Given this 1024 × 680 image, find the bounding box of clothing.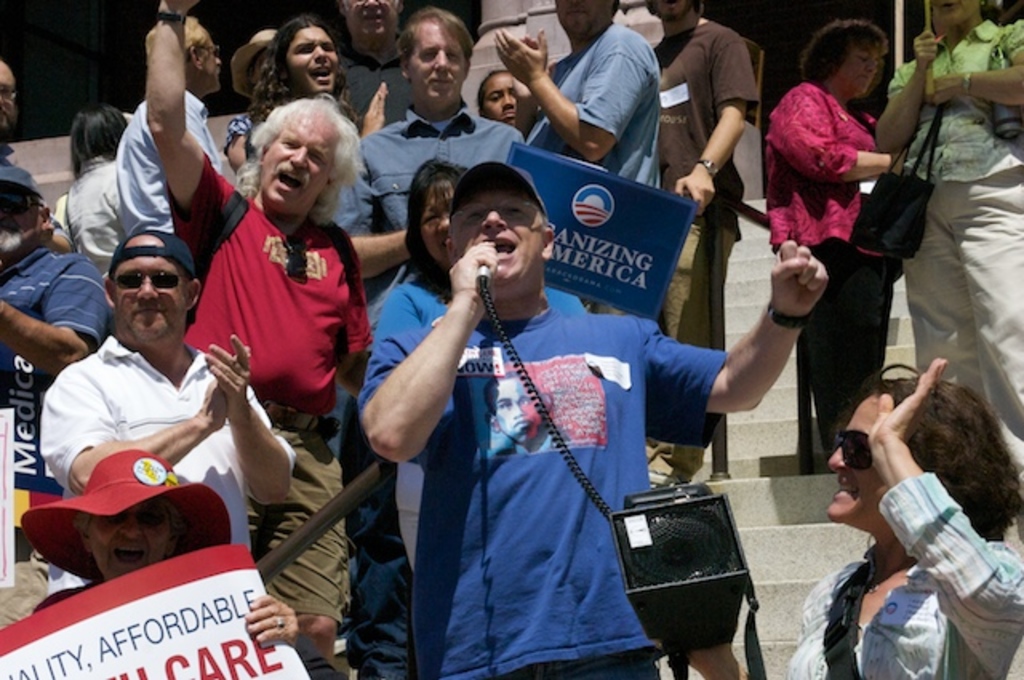
{"x1": 902, "y1": 176, "x2": 1022, "y2": 453}.
